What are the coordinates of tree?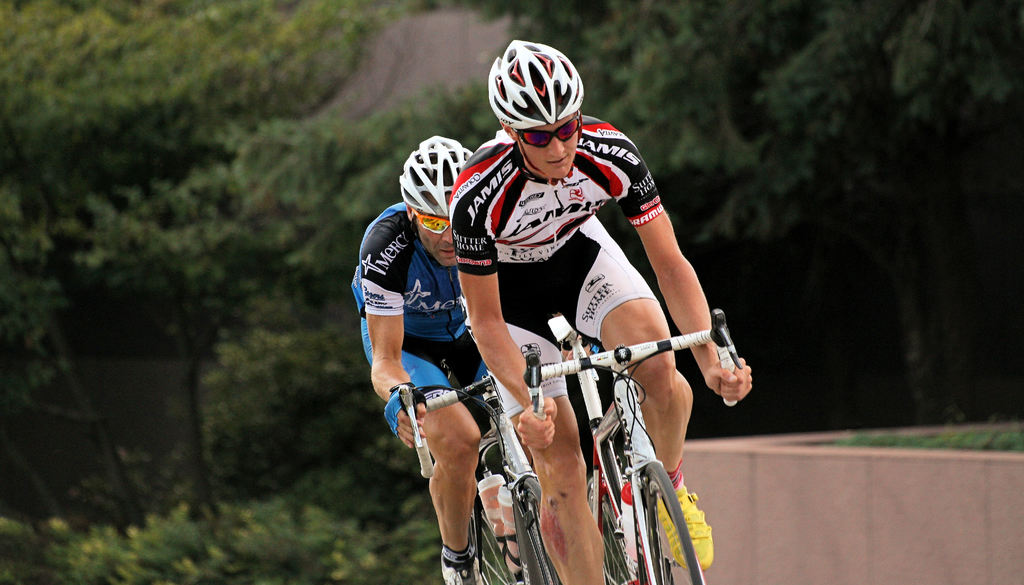
0,0,383,199.
